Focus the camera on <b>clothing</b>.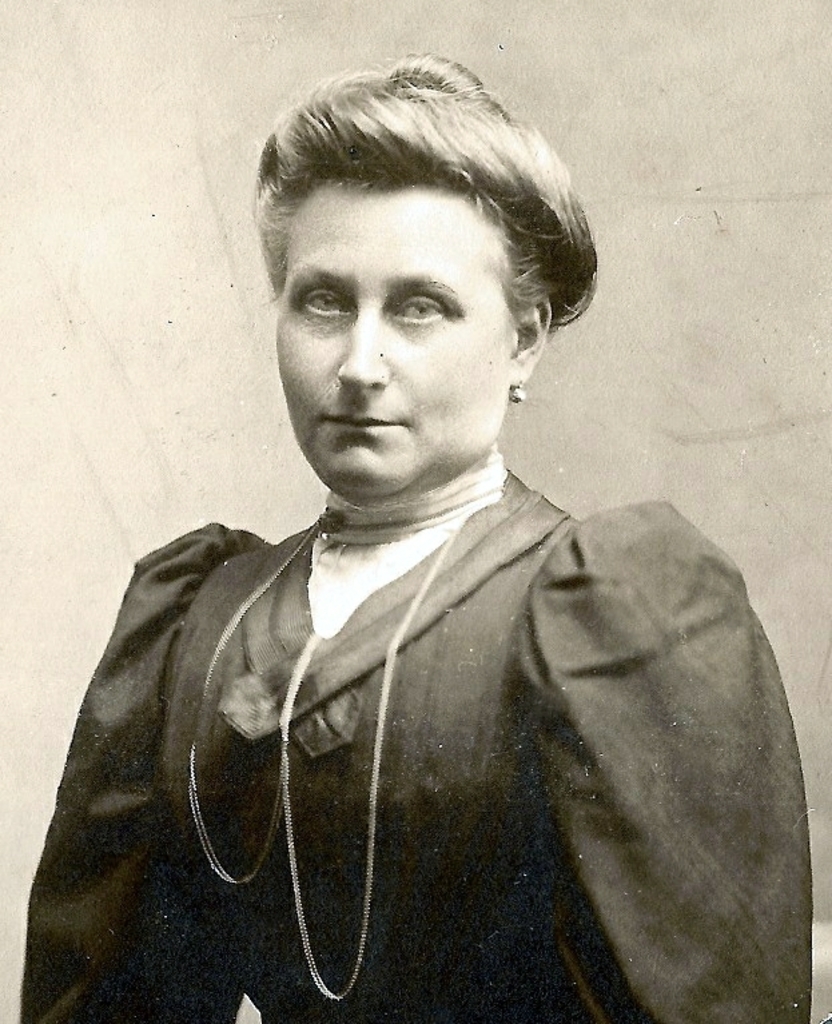
Focus region: 21/450/816/1023.
